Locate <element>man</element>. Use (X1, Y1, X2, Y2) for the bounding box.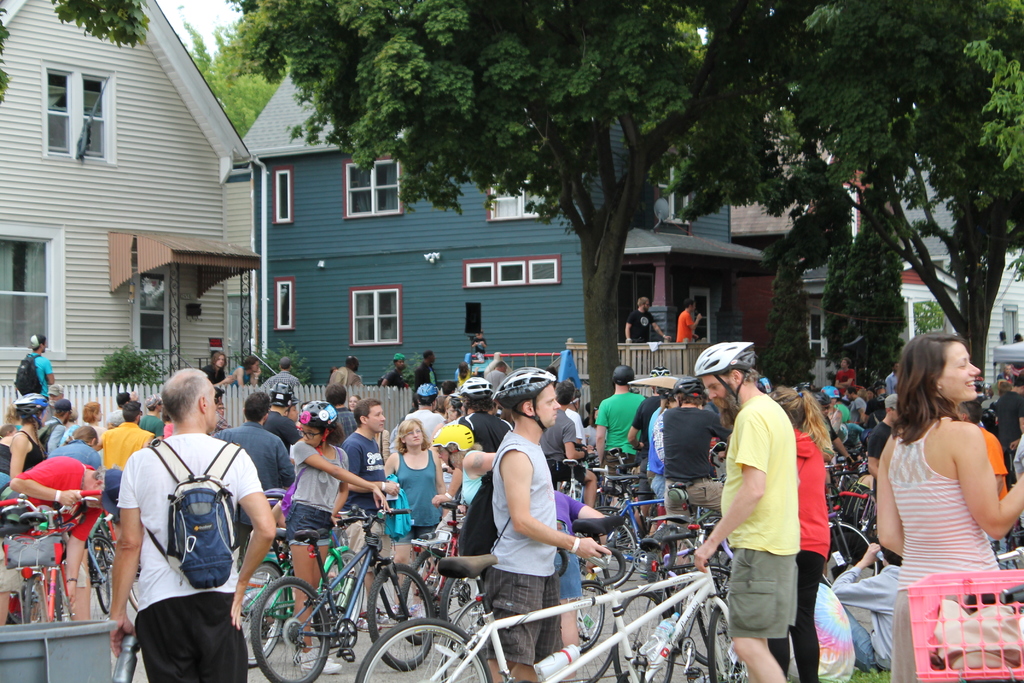
(628, 293, 674, 344).
